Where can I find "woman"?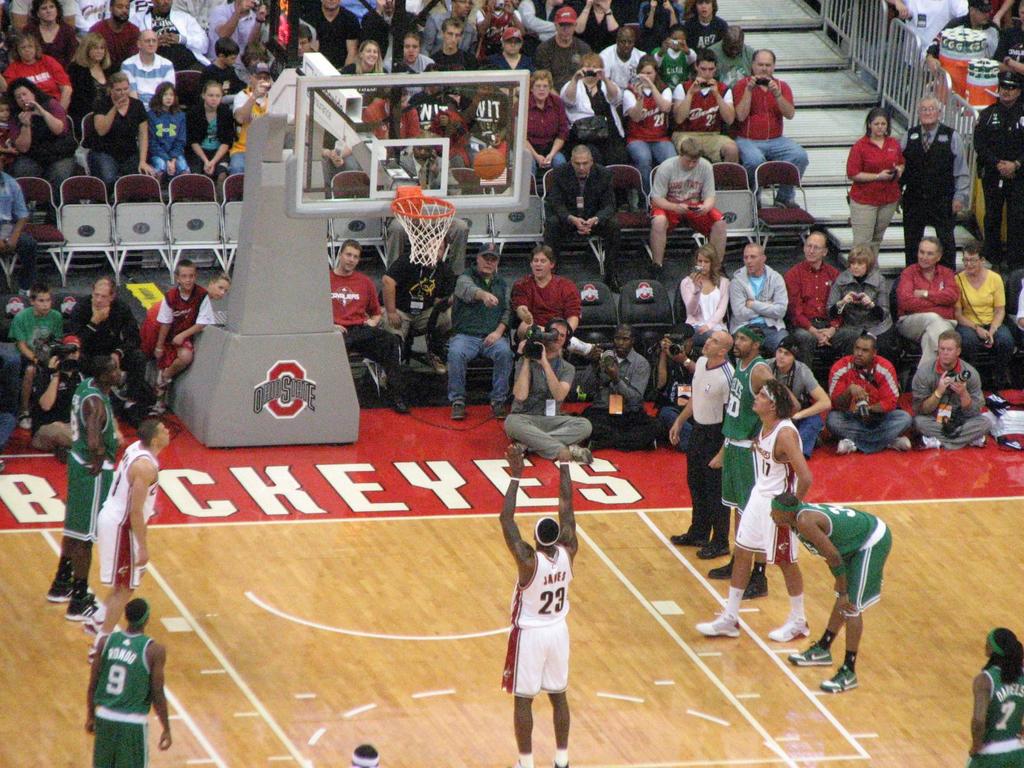
You can find it at (left=645, top=22, right=694, bottom=98).
